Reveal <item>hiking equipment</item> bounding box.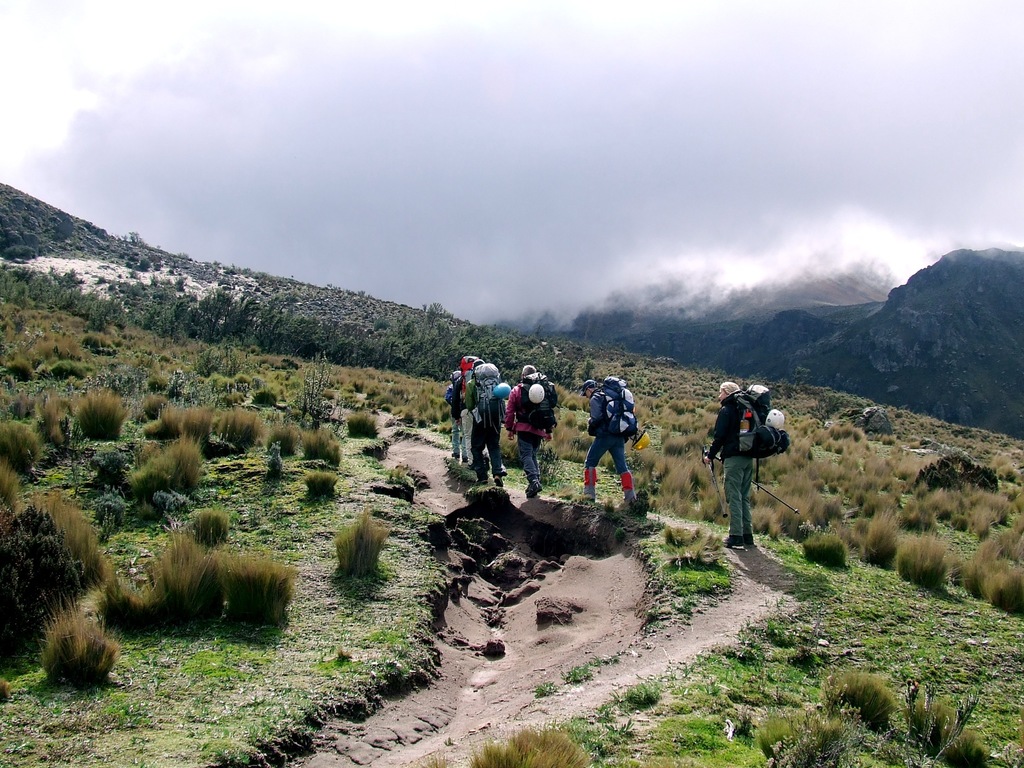
Revealed: (708,447,803,518).
